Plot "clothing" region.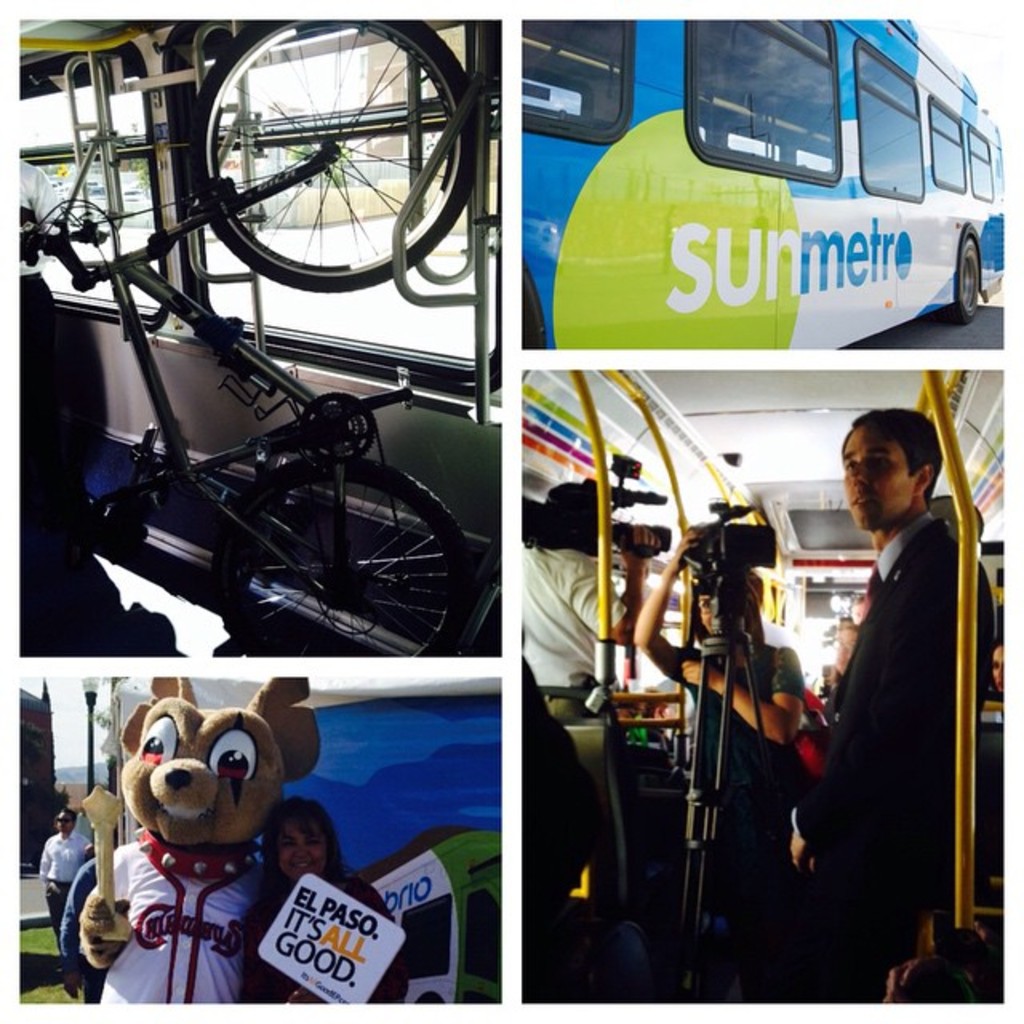
Plotted at BBox(32, 829, 91, 950).
